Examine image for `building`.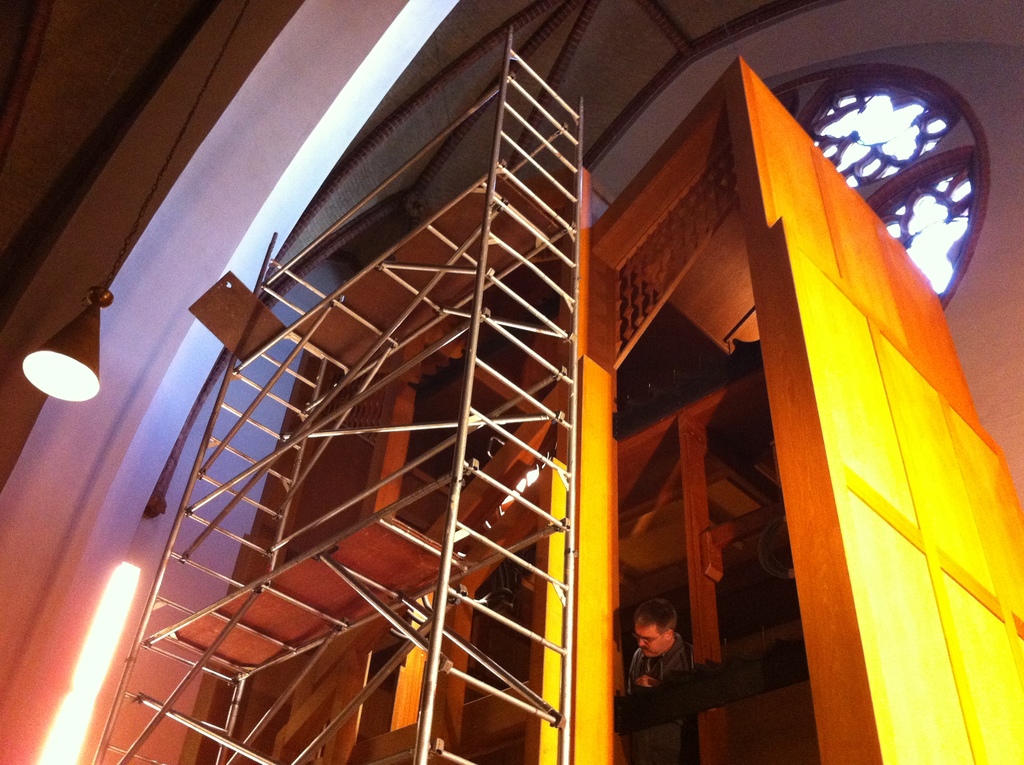
Examination result: bbox=(0, 0, 1023, 764).
